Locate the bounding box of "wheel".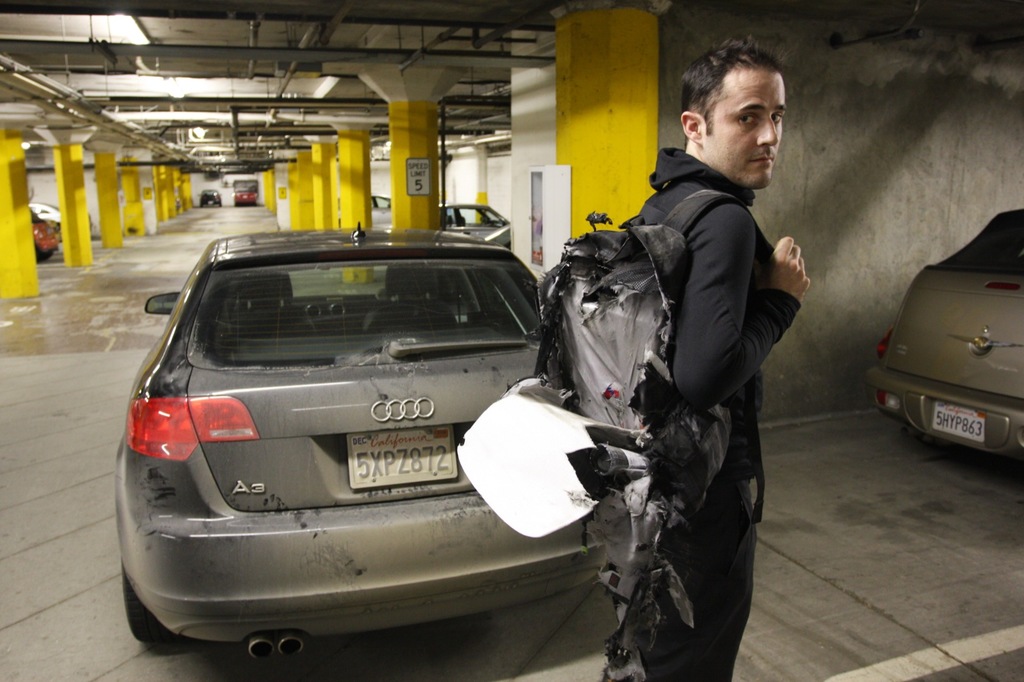
Bounding box: crop(116, 562, 186, 647).
